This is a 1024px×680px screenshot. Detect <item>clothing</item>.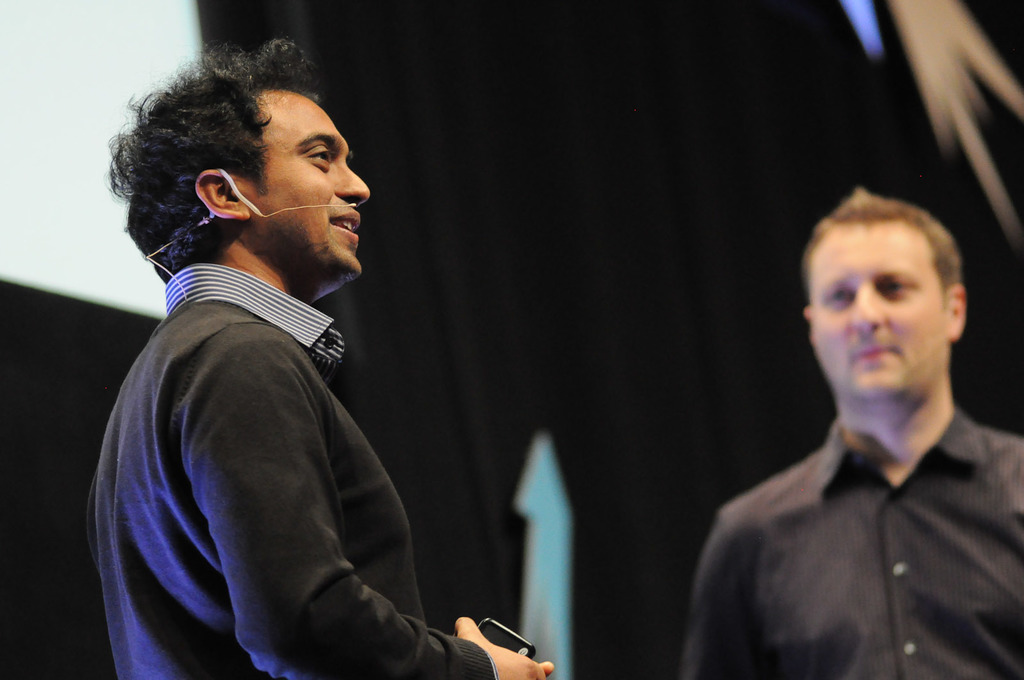
(left=90, top=172, right=464, bottom=679).
